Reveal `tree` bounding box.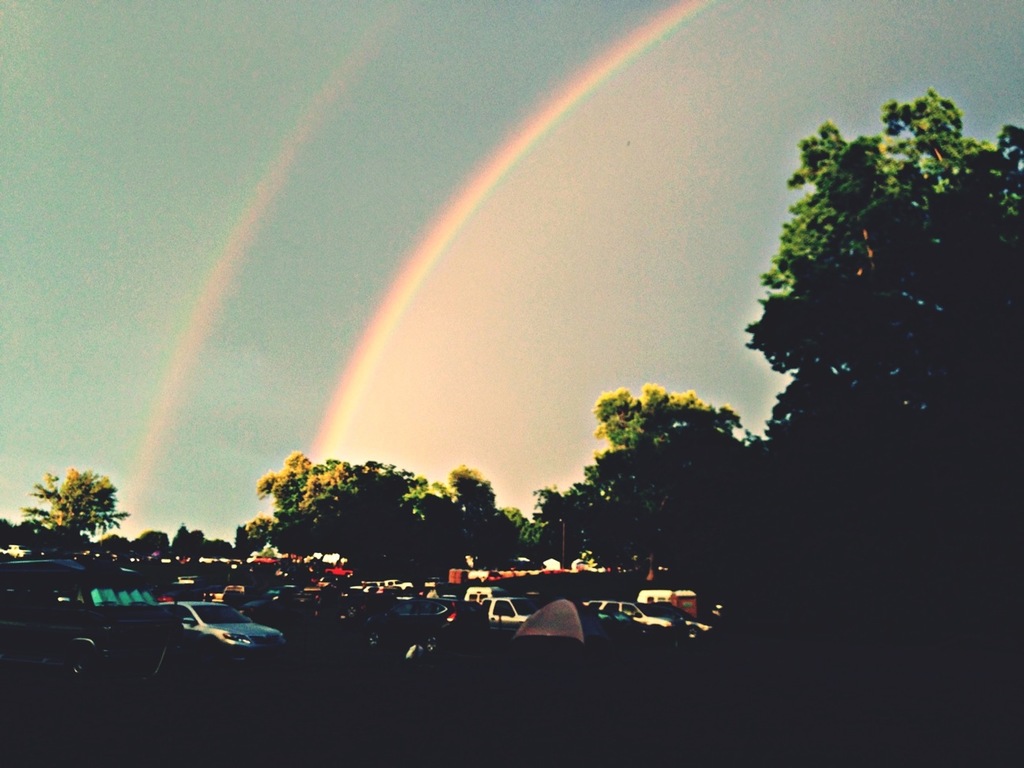
Revealed: x1=15 y1=456 x2=126 y2=535.
